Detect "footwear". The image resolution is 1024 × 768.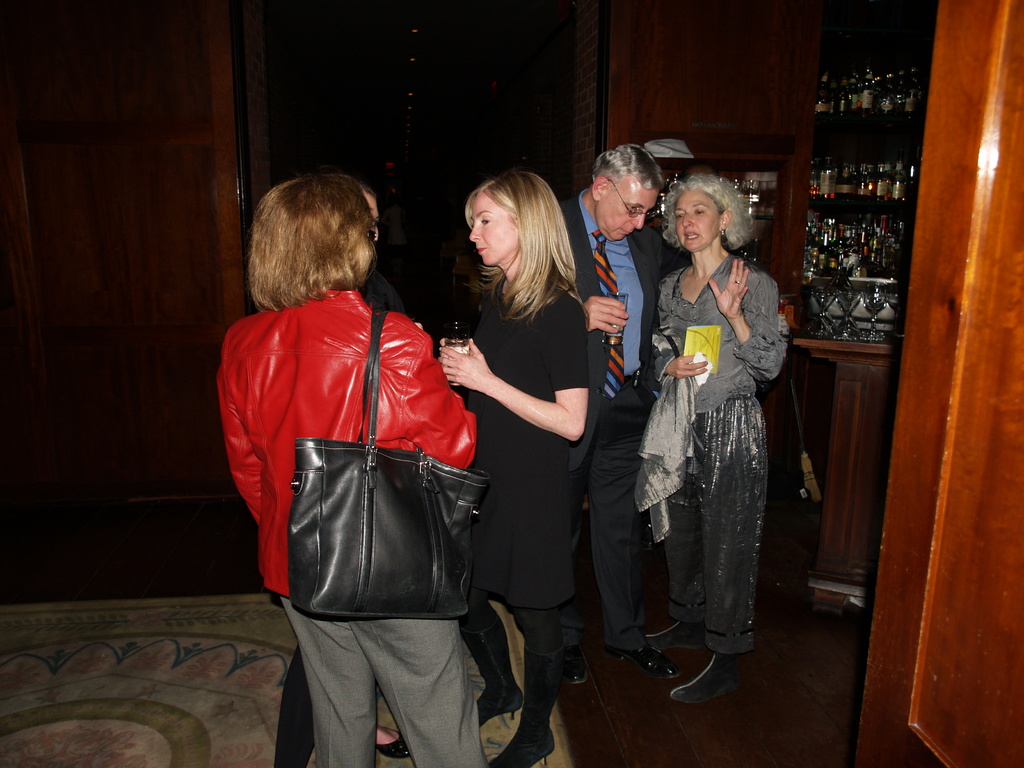
664,654,748,698.
